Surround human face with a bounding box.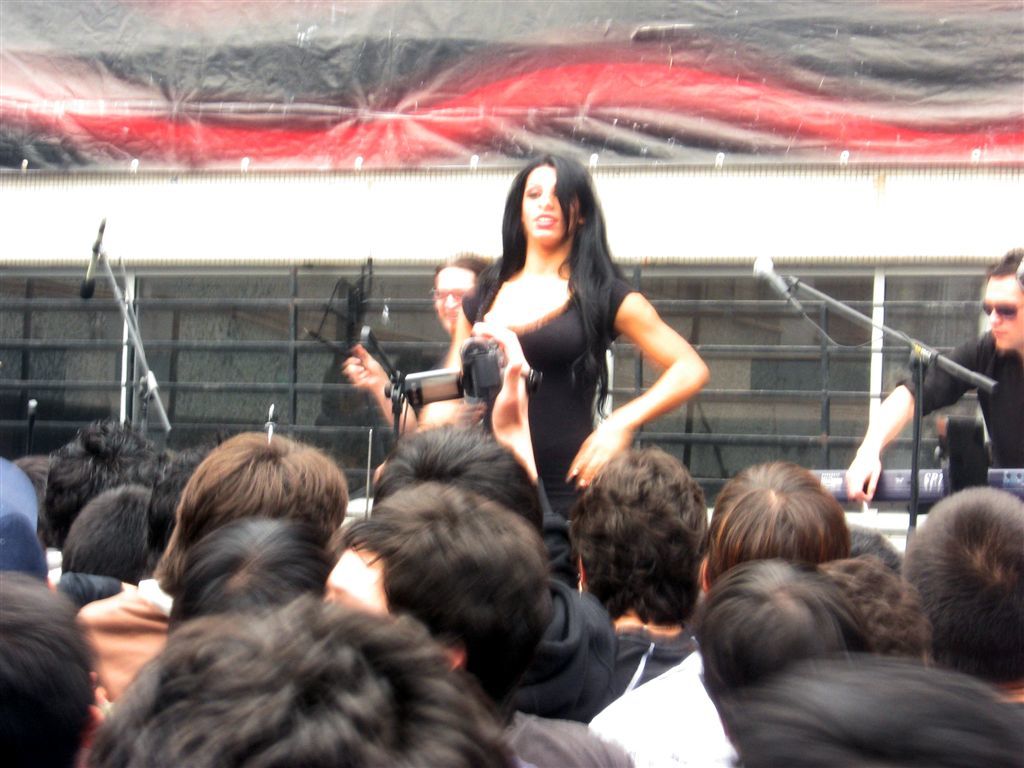
bbox=(524, 168, 568, 244).
